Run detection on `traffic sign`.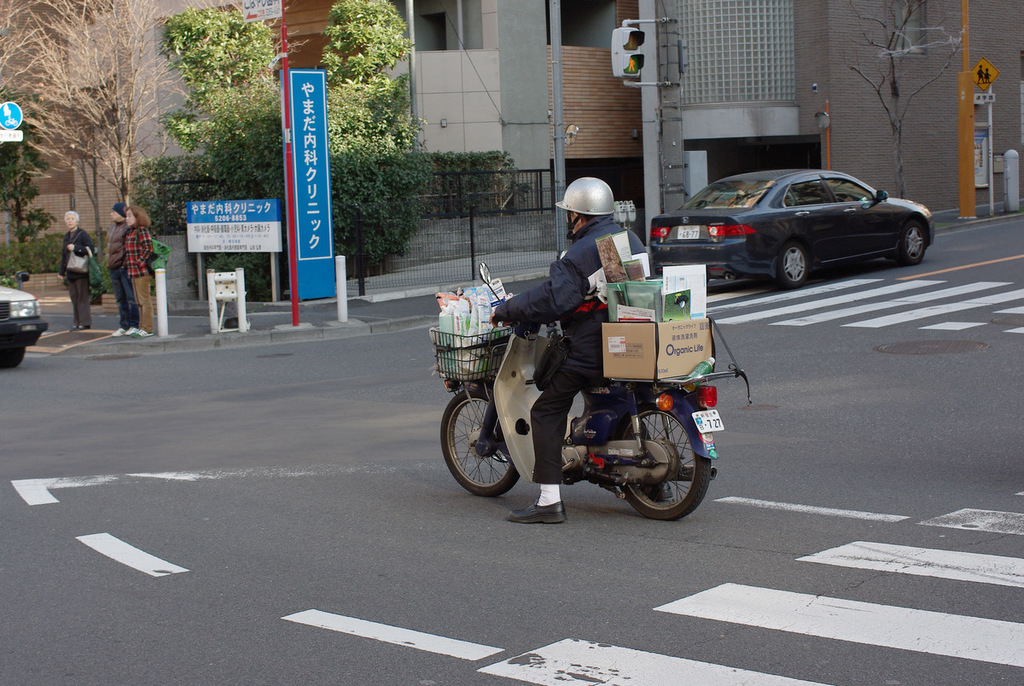
Result: (left=969, top=56, right=997, bottom=90).
